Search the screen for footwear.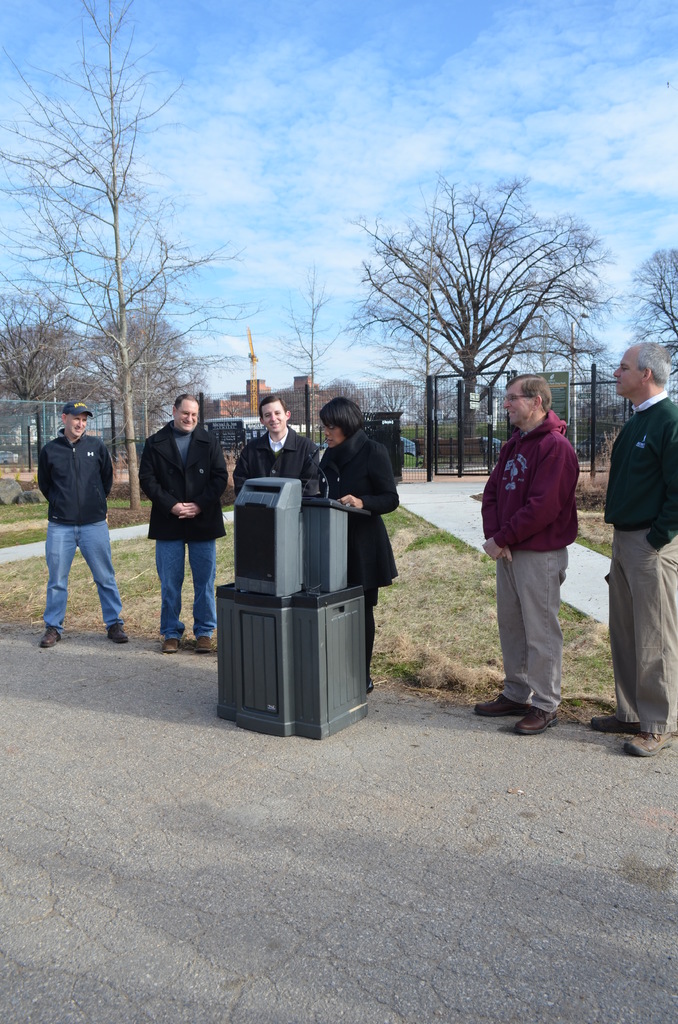
Found at select_region(589, 712, 640, 731).
